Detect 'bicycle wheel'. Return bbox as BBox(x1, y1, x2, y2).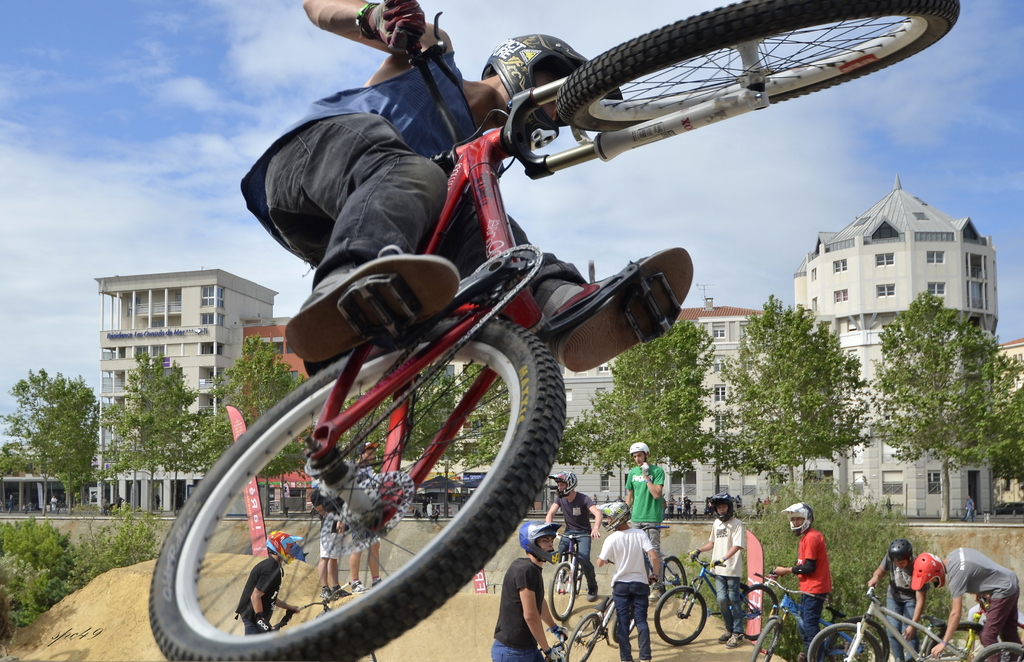
BBox(806, 622, 876, 661).
